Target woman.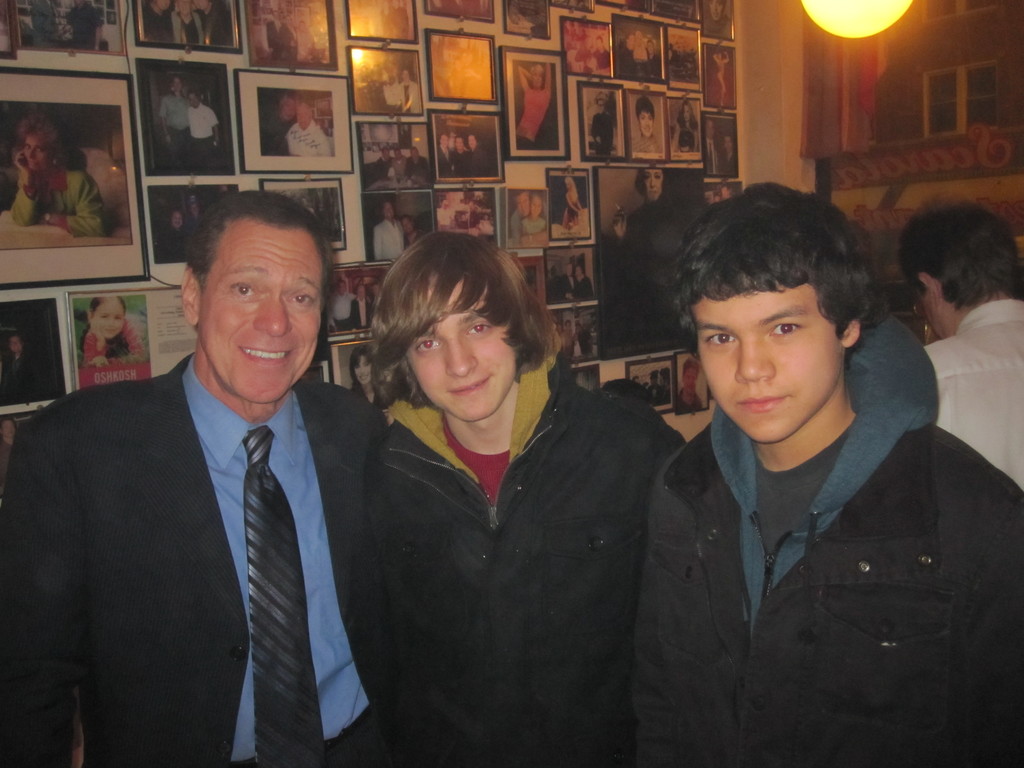
Target region: box(560, 175, 591, 228).
